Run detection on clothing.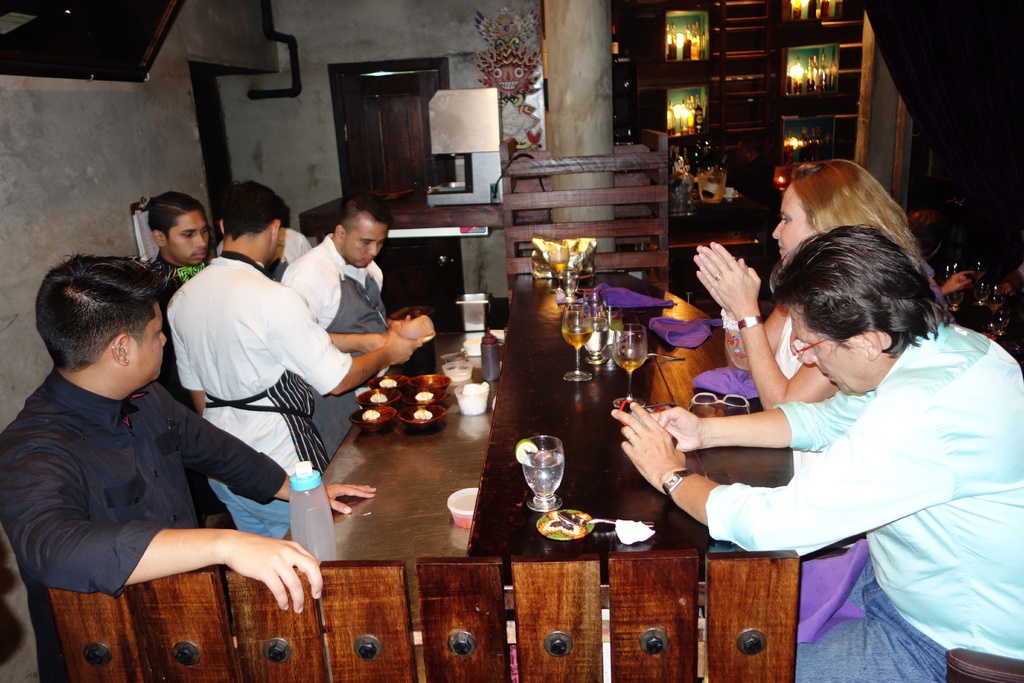
Result: {"left": 280, "top": 233, "right": 393, "bottom": 461}.
